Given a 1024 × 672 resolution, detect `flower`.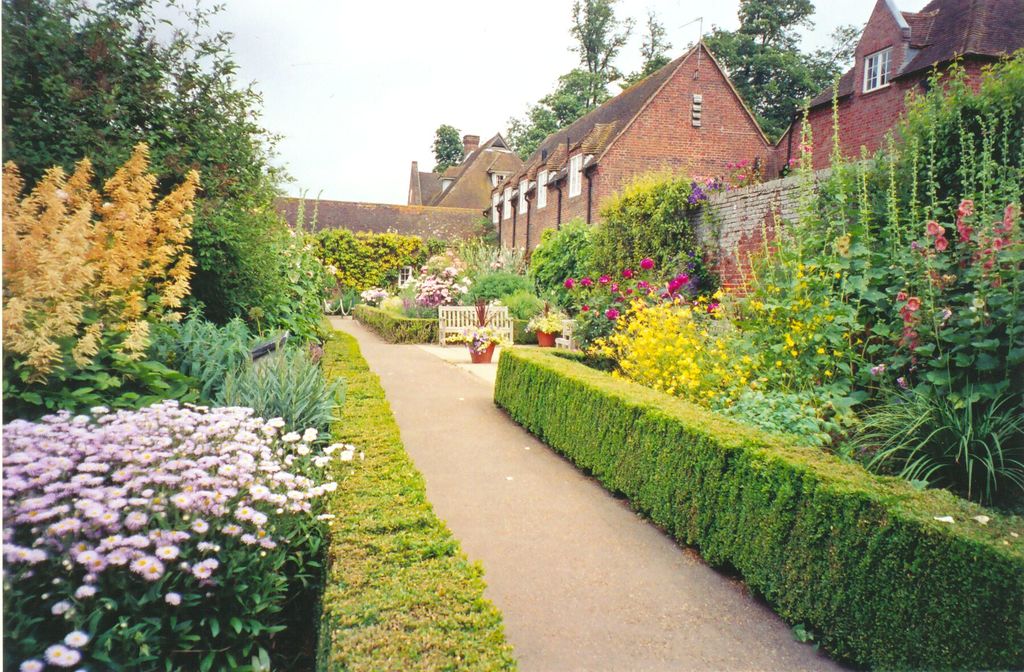
[668, 275, 689, 291].
